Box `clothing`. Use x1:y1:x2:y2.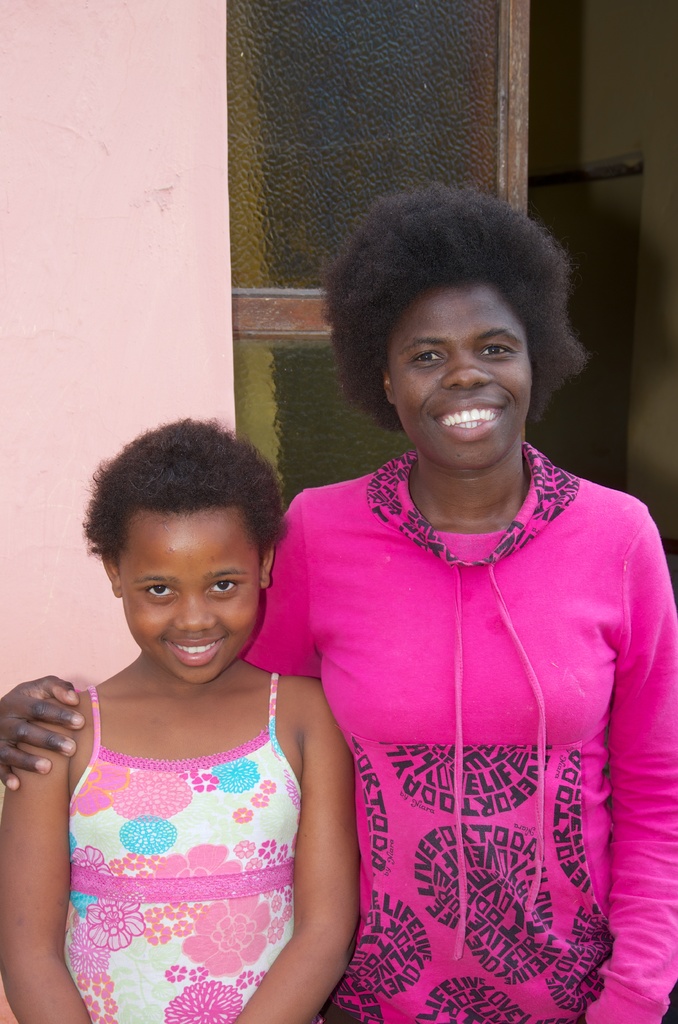
60:671:300:1023.
